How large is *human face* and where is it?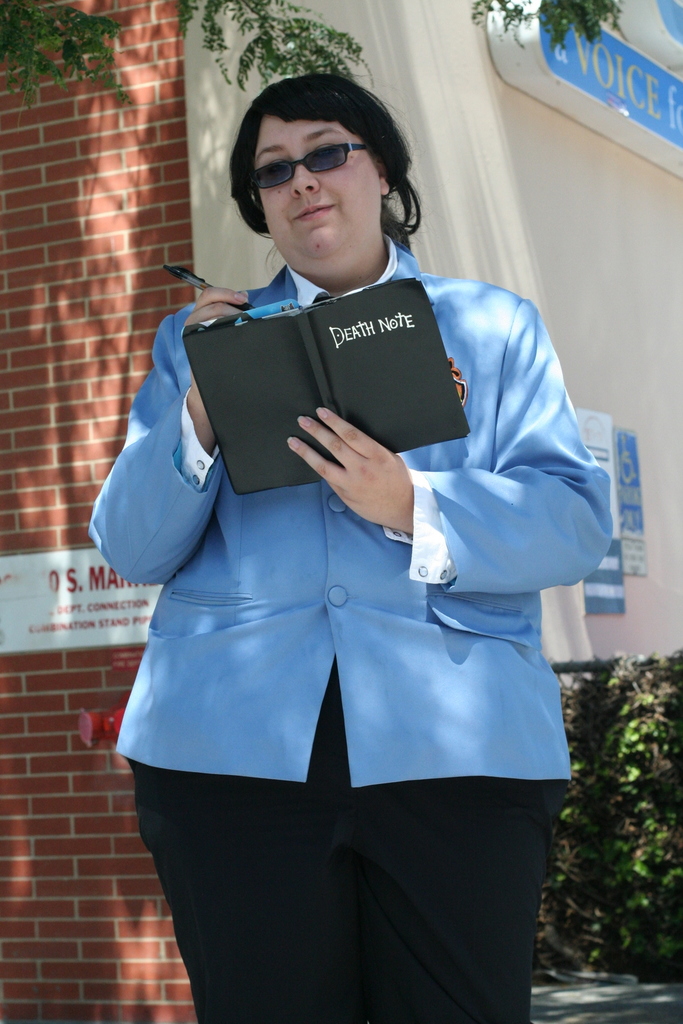
Bounding box: bbox(251, 118, 377, 269).
